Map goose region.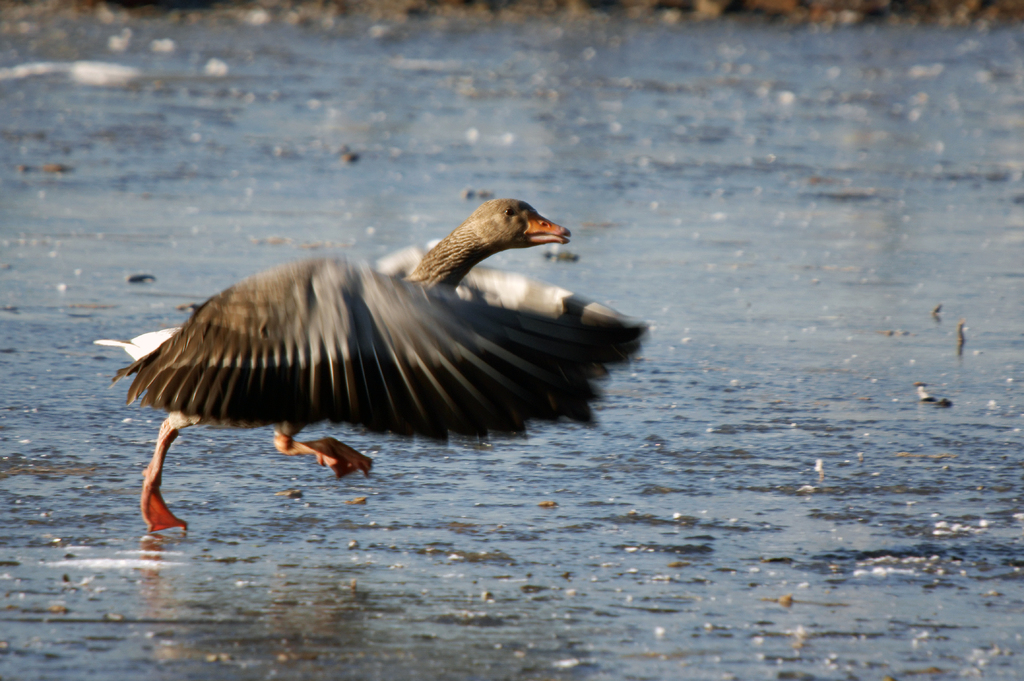
Mapped to region(79, 187, 654, 541).
